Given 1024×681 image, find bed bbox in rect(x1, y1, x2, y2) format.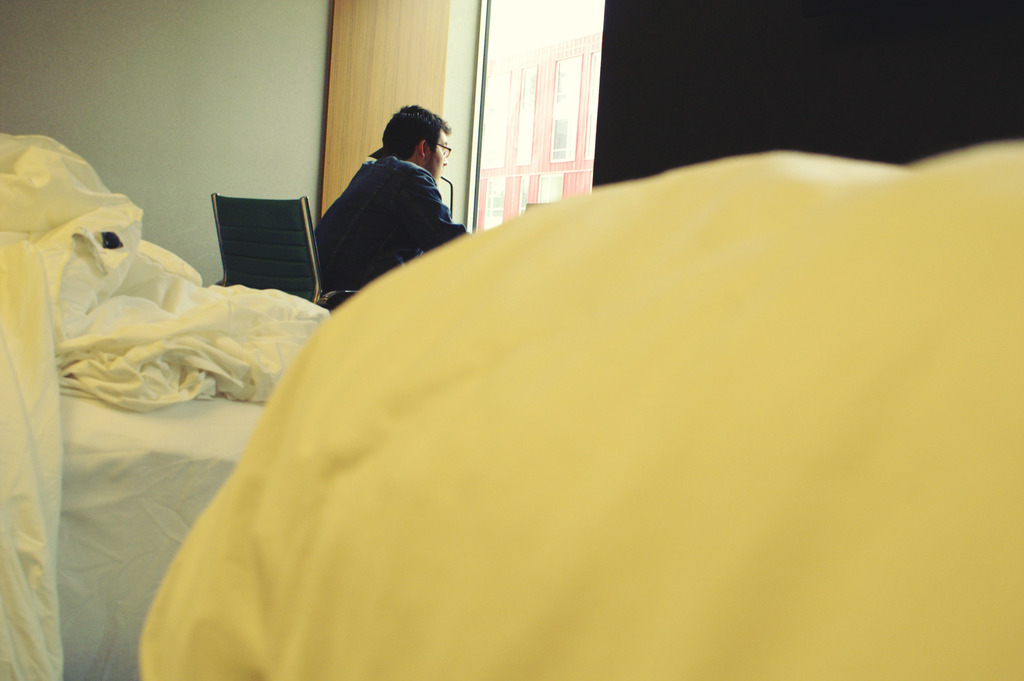
rect(0, 175, 348, 490).
